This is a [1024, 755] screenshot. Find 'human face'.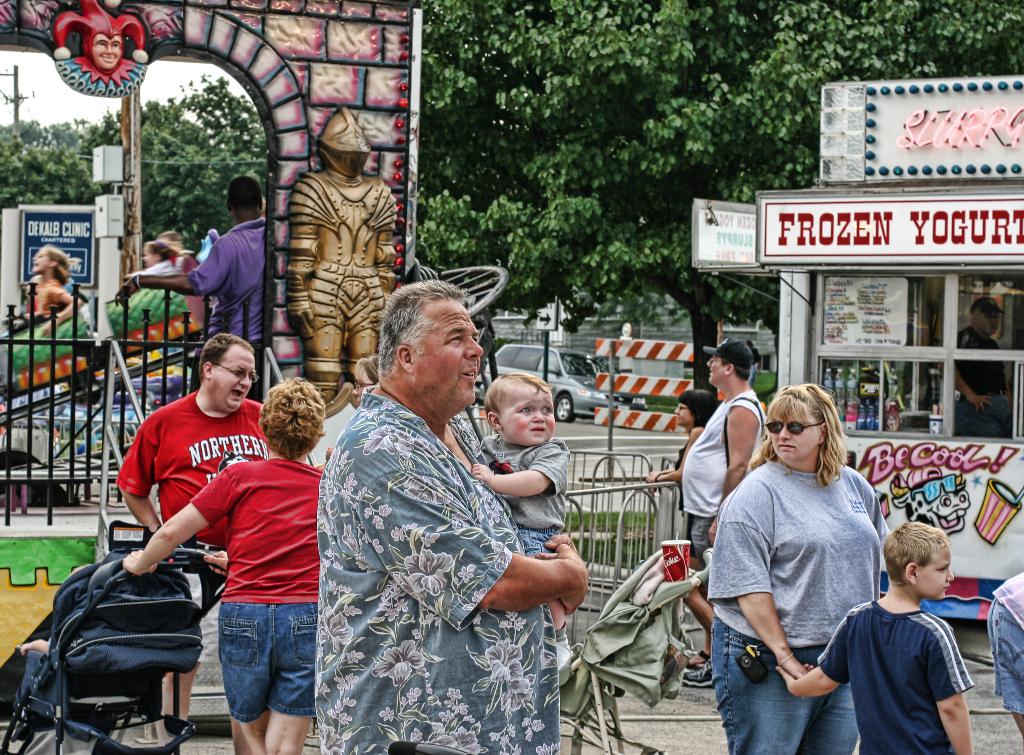
Bounding box: detection(676, 402, 693, 423).
